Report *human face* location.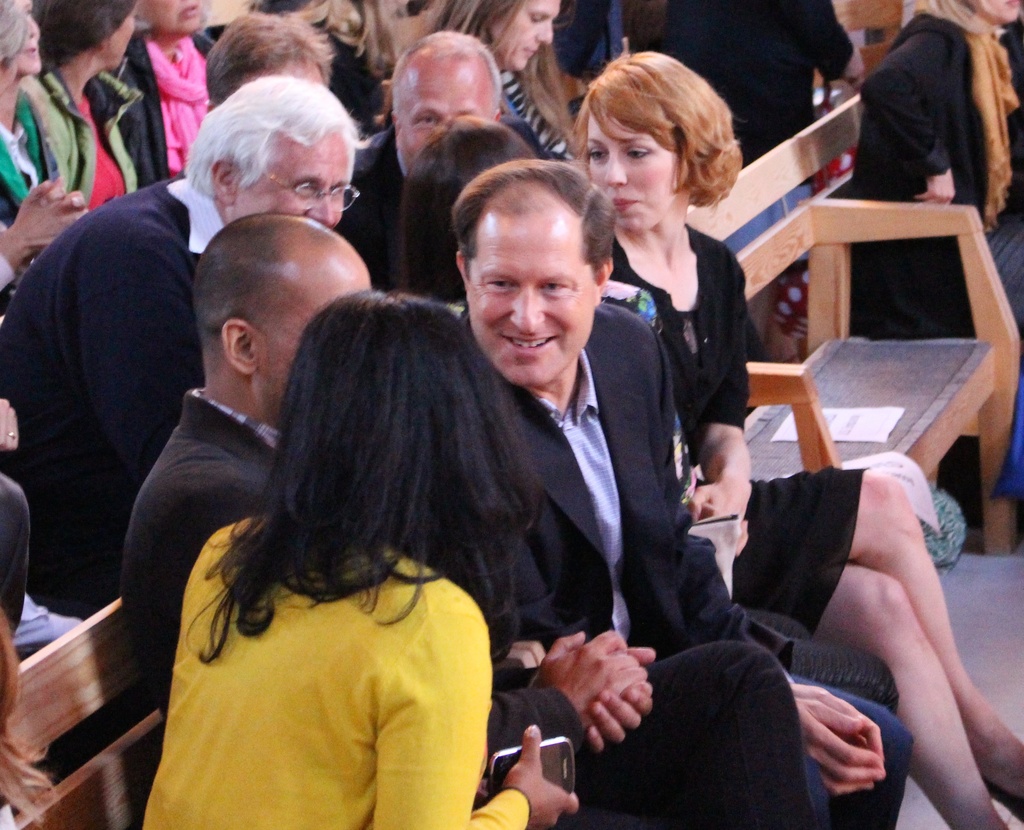
Report: BBox(236, 129, 348, 228).
